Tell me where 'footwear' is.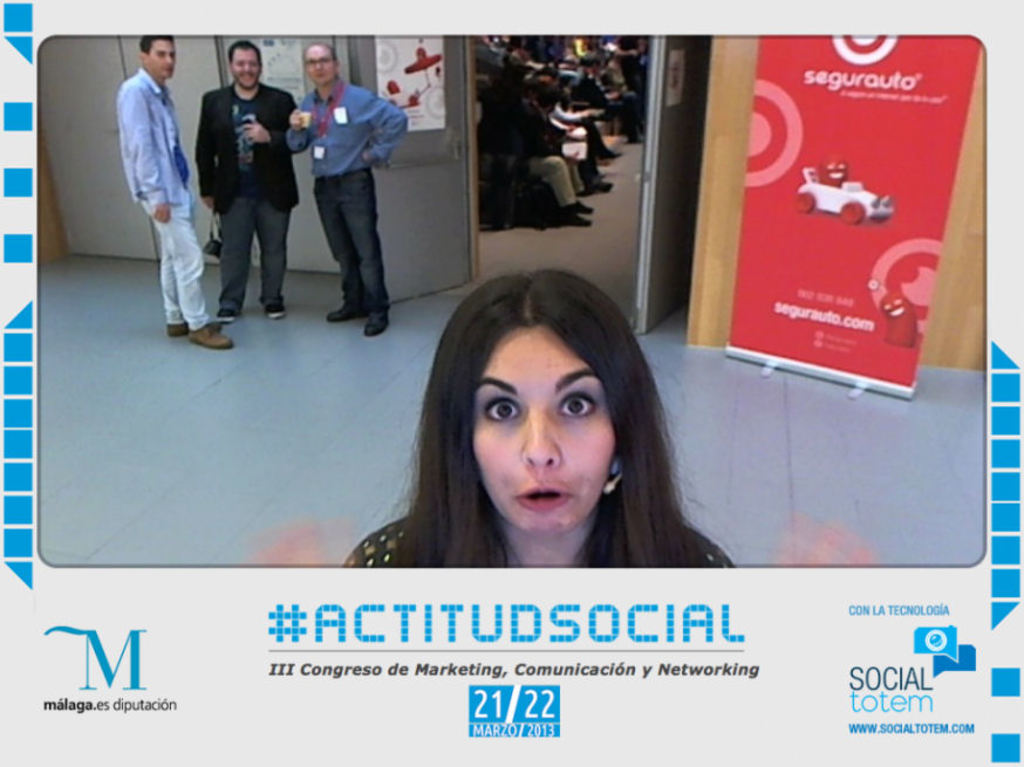
'footwear' is at 216, 306, 240, 323.
